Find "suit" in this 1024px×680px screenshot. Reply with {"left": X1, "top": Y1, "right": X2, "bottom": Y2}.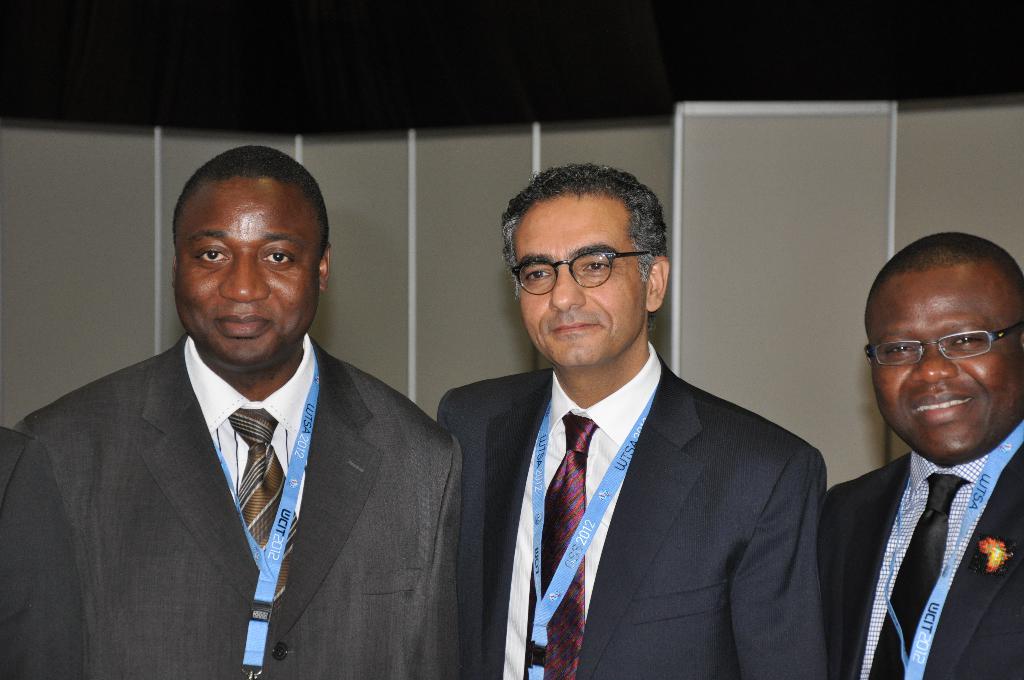
{"left": 447, "top": 247, "right": 847, "bottom": 675}.
